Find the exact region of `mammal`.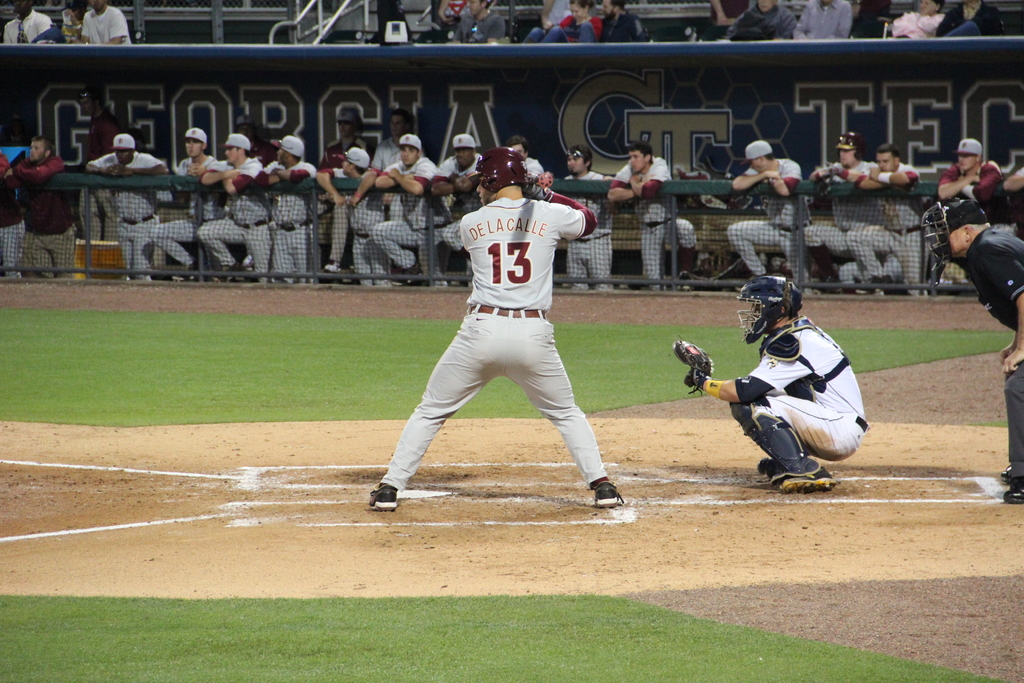
Exact region: box(611, 140, 700, 286).
